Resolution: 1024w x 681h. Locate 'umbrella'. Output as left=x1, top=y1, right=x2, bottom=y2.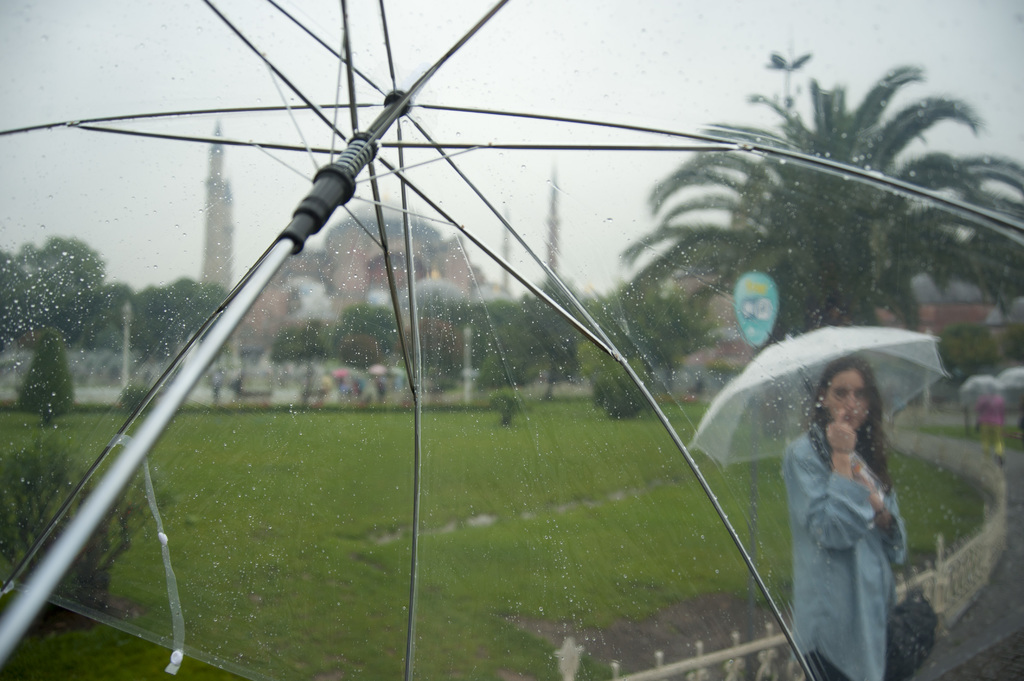
left=688, top=323, right=952, bottom=471.
